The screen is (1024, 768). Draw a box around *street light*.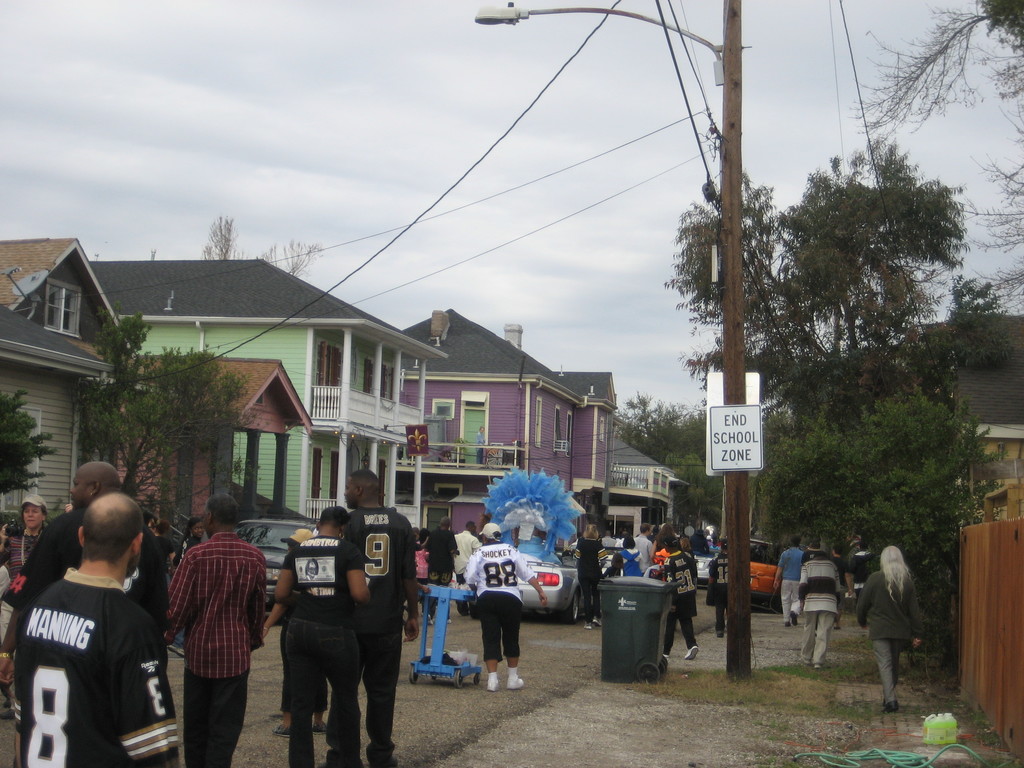
detection(472, 0, 746, 679).
